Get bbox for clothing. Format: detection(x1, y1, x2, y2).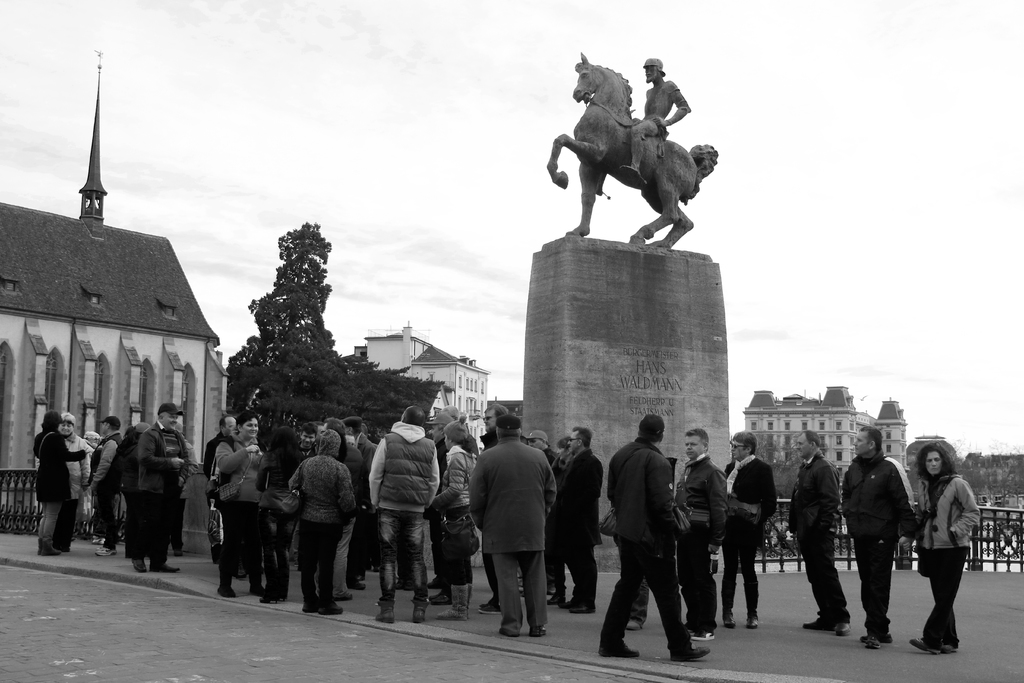
detection(420, 441, 472, 609).
